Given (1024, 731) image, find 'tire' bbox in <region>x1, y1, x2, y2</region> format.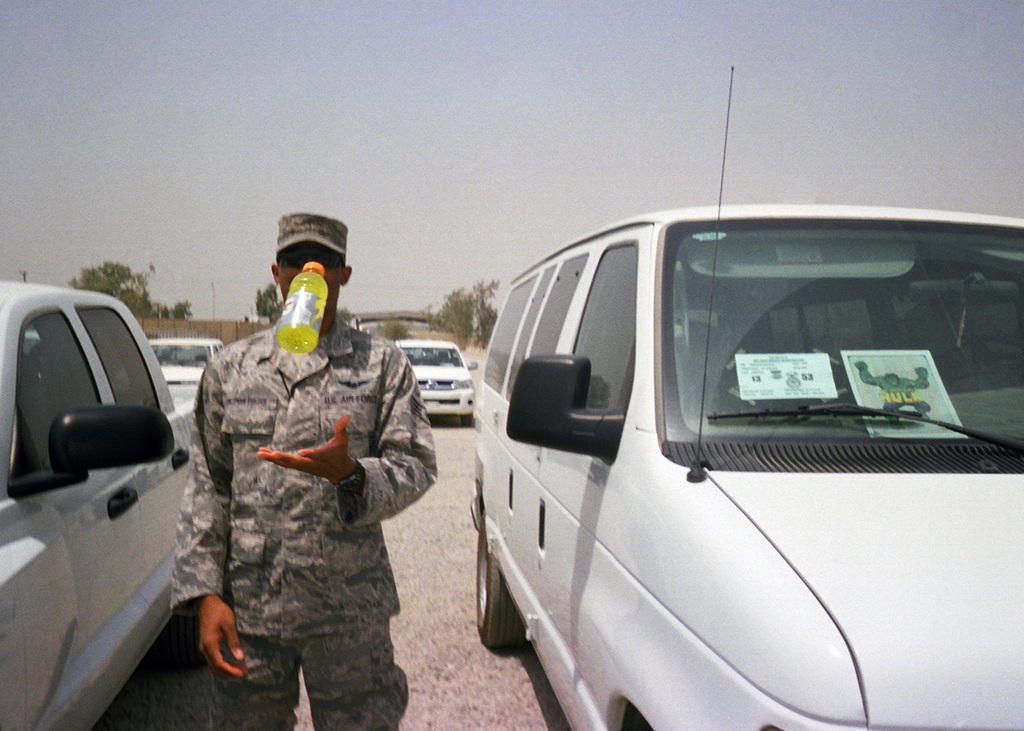
<region>458, 415, 478, 426</region>.
